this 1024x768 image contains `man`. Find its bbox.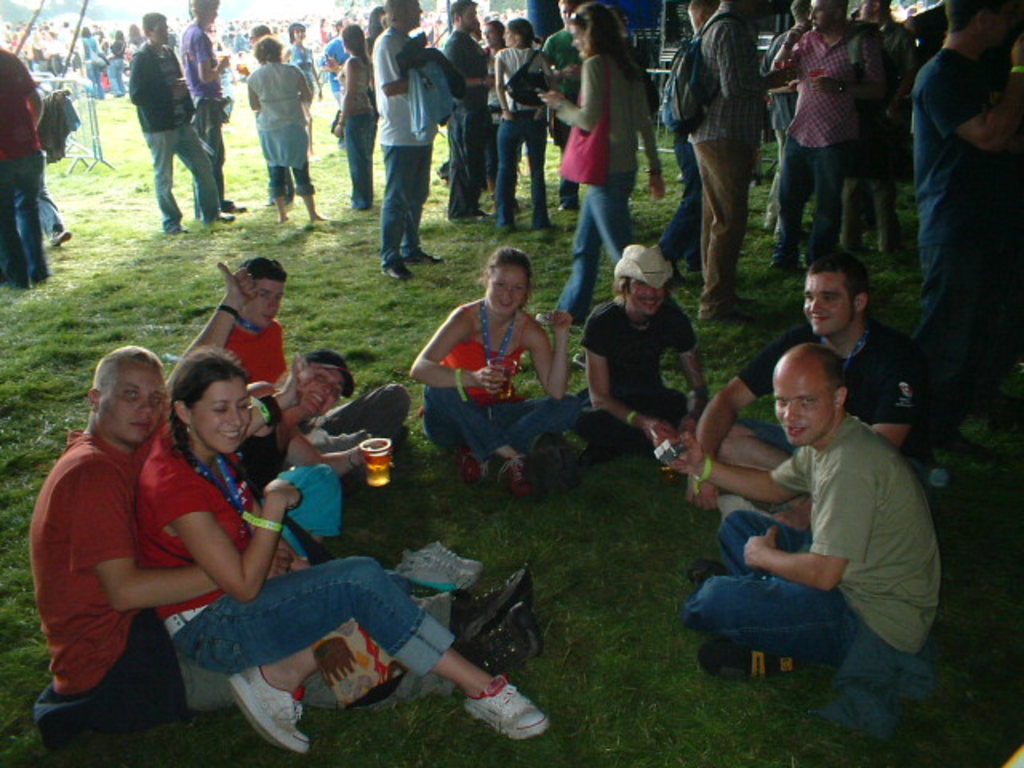
680:349:939:680.
